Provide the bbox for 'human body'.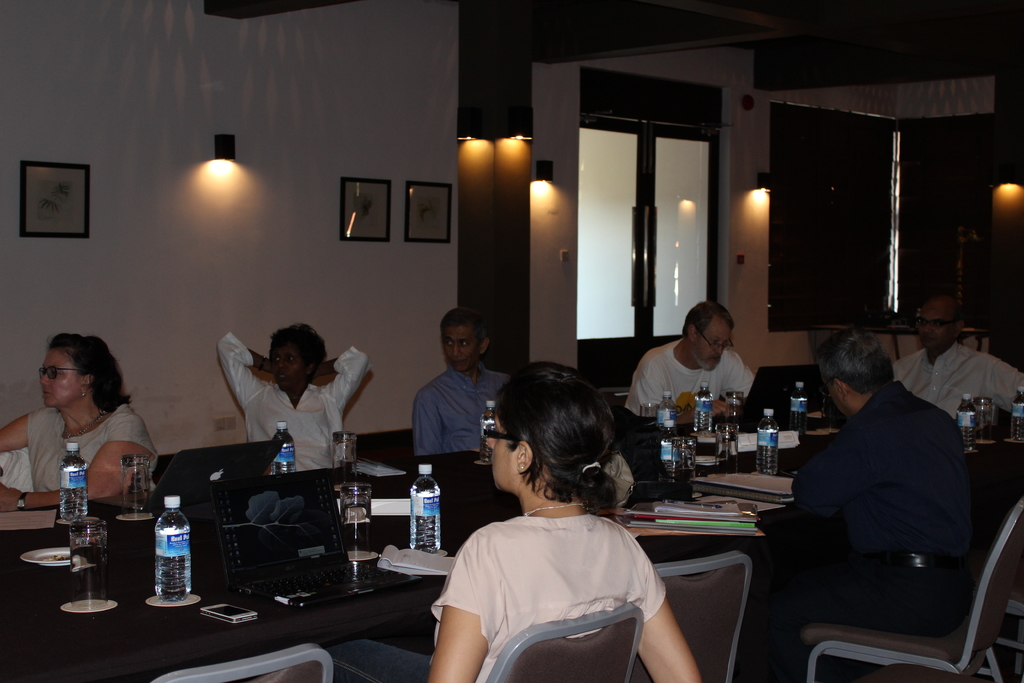
<bbox>0, 396, 148, 523</bbox>.
